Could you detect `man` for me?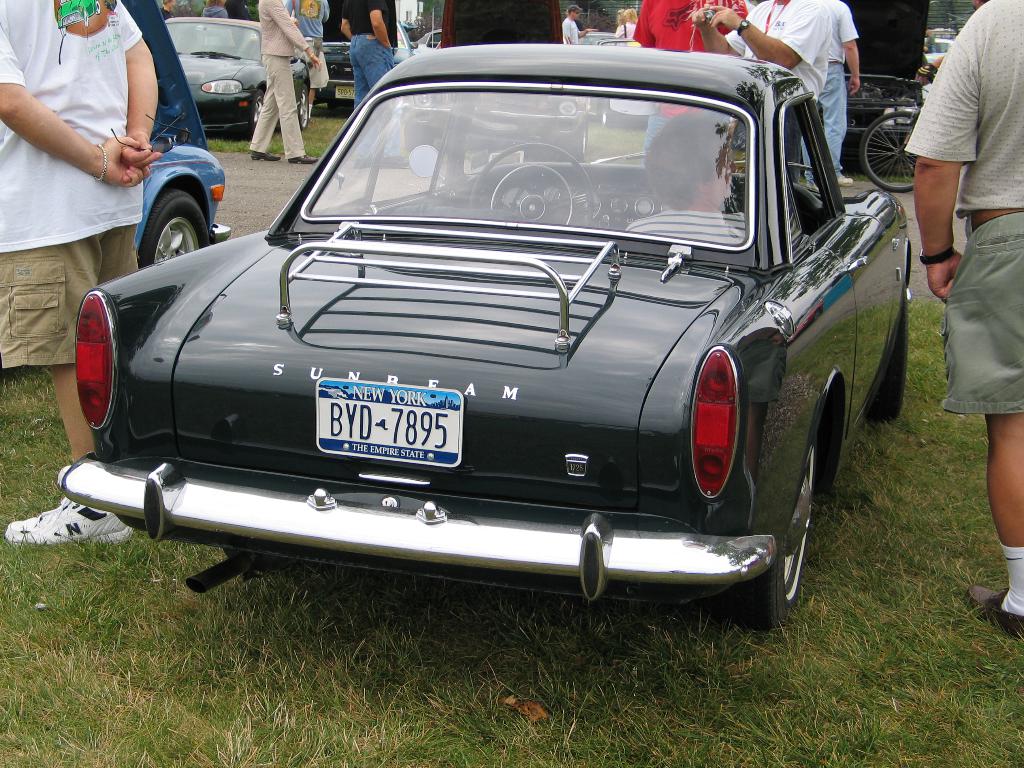
Detection result: {"x1": 564, "y1": 7, "x2": 602, "y2": 44}.
